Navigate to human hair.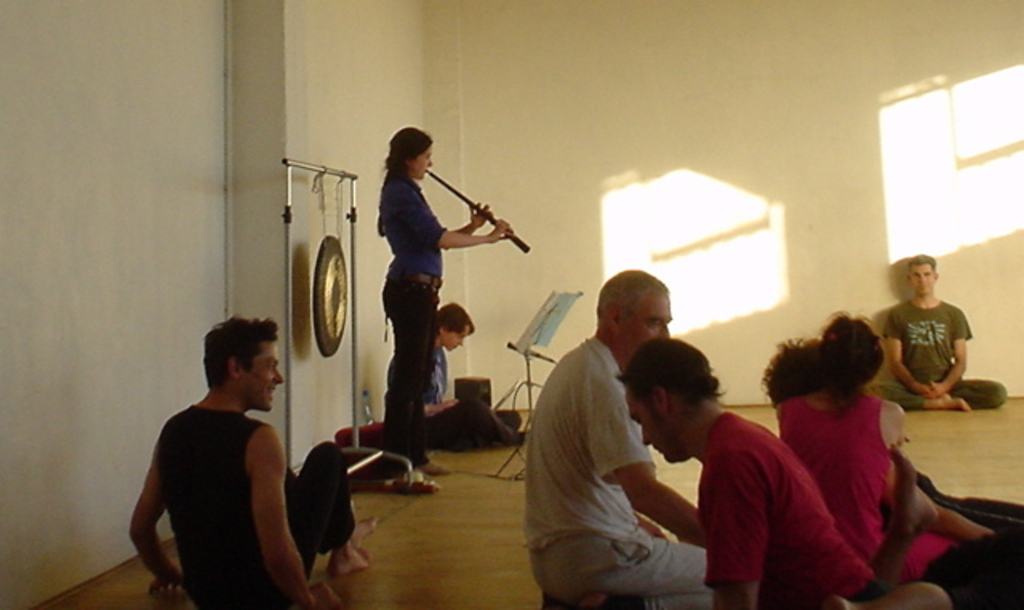
Navigation target: [432, 301, 474, 333].
